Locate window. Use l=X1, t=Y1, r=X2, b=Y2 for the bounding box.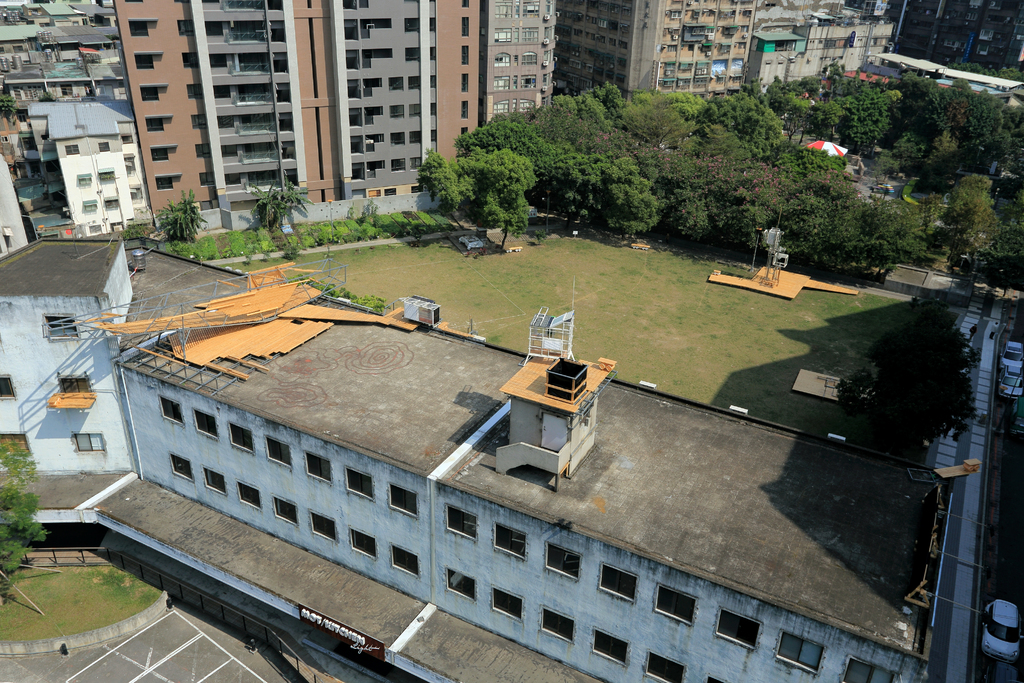
l=445, t=499, r=479, b=541.
